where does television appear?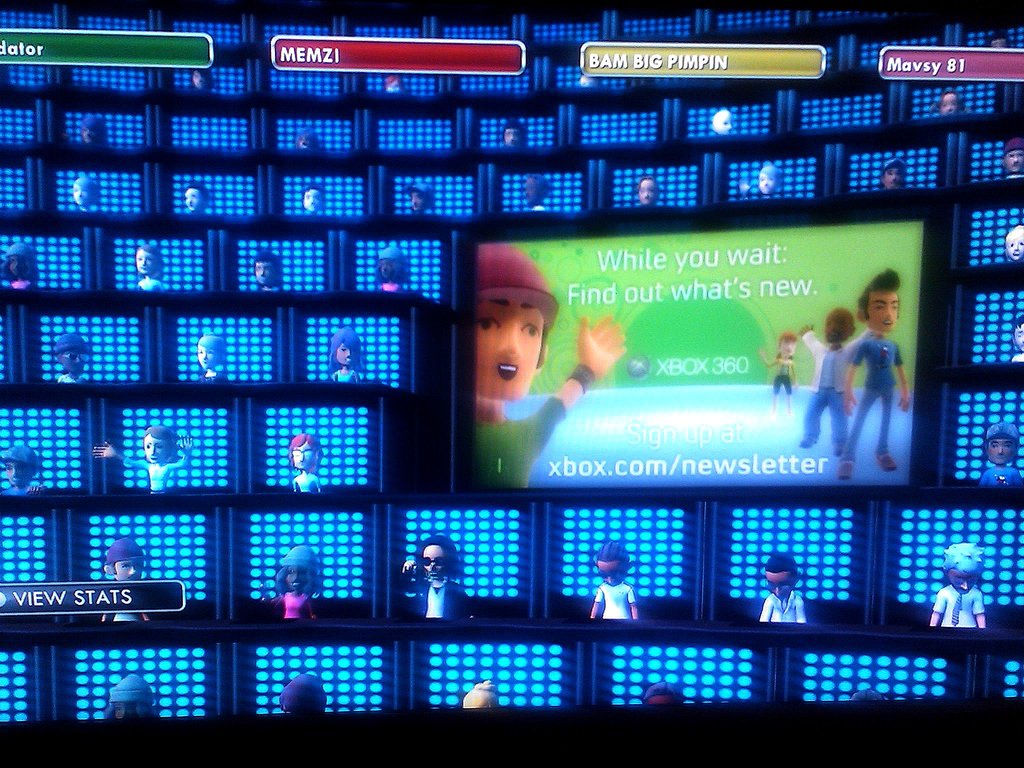
Appears at (452,198,943,504).
